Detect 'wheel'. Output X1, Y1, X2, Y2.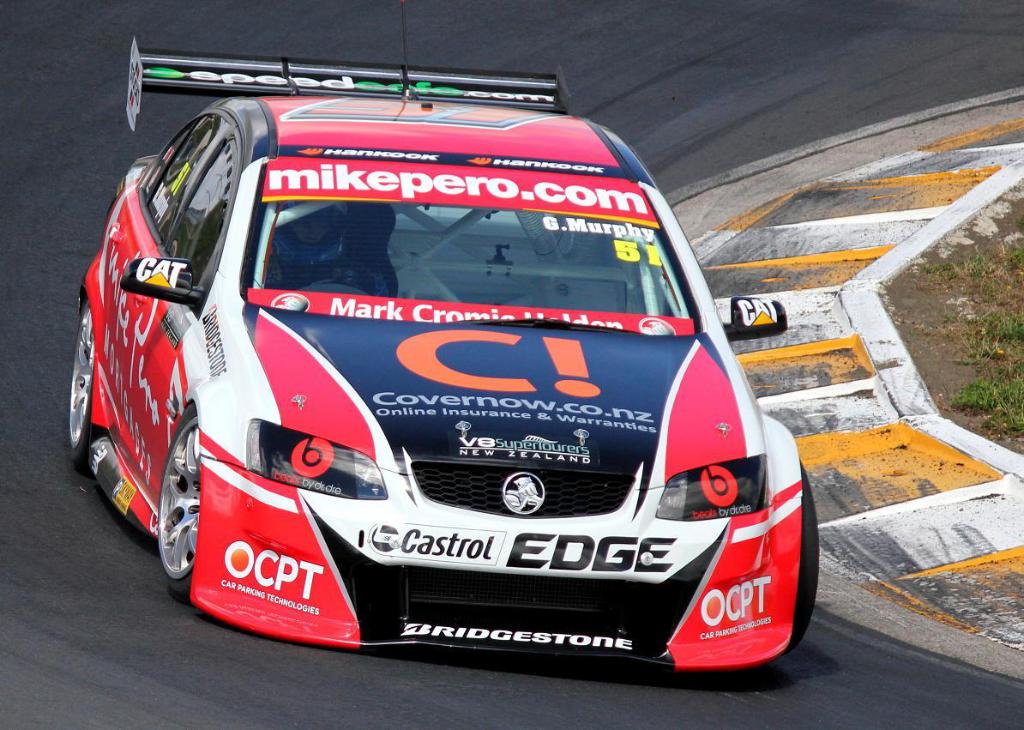
66, 296, 109, 465.
